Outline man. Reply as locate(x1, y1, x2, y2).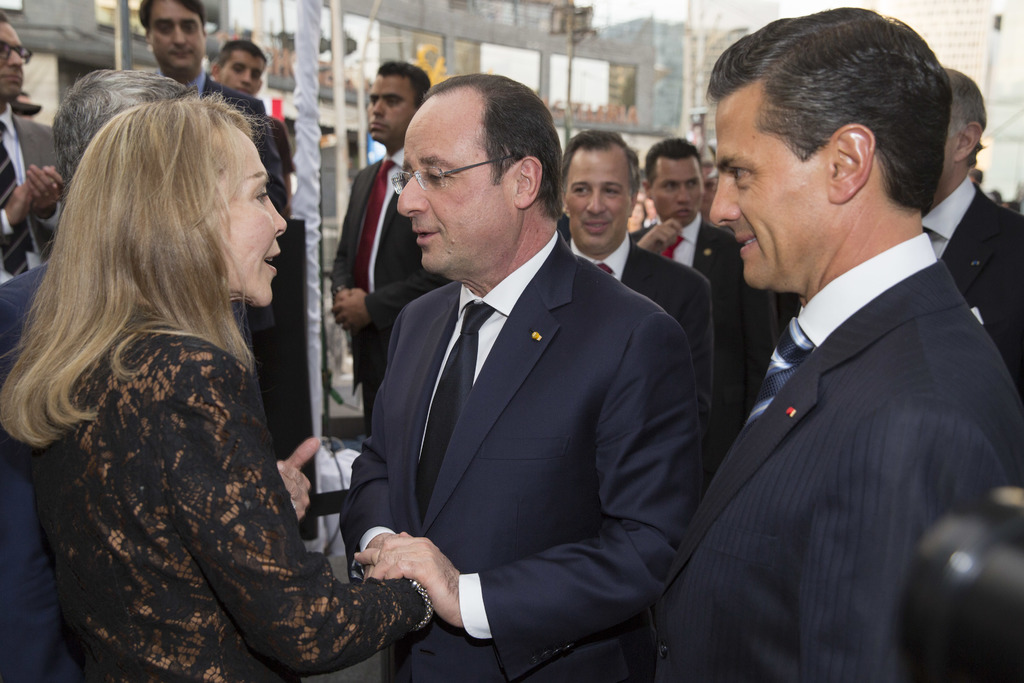
locate(0, 9, 63, 286).
